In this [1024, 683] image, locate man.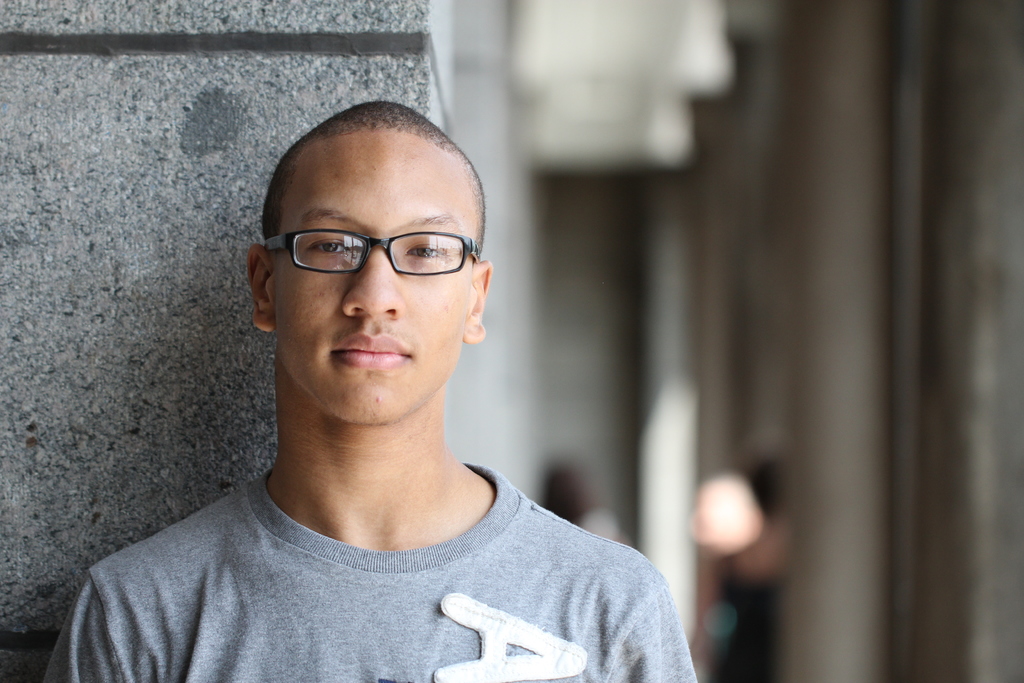
Bounding box: {"x1": 52, "y1": 84, "x2": 740, "y2": 673}.
